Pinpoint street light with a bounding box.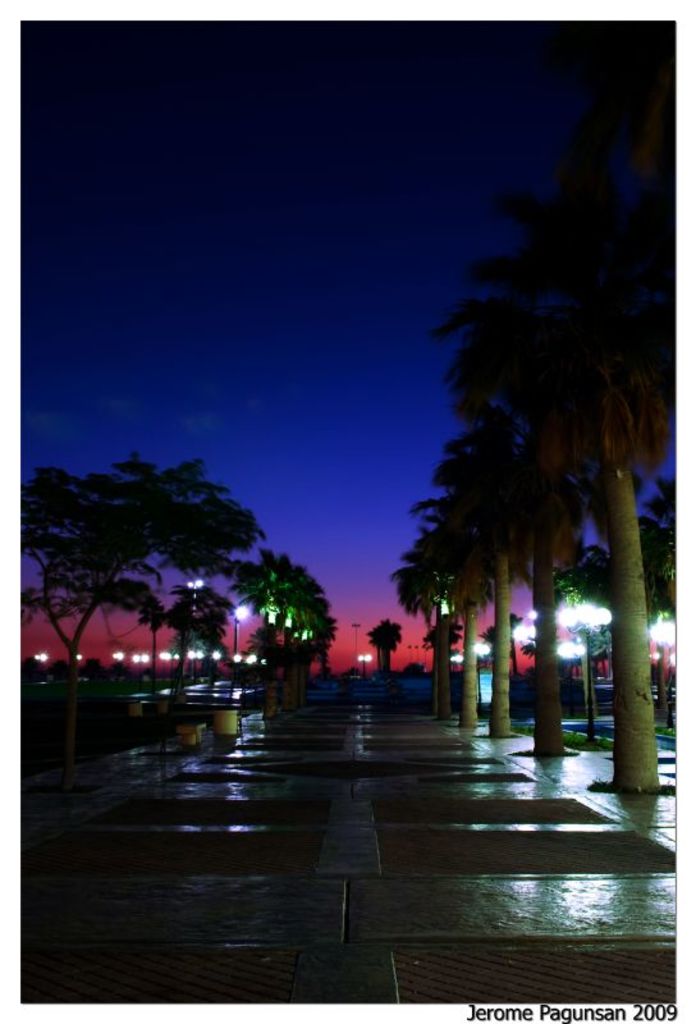
[246,652,258,699].
